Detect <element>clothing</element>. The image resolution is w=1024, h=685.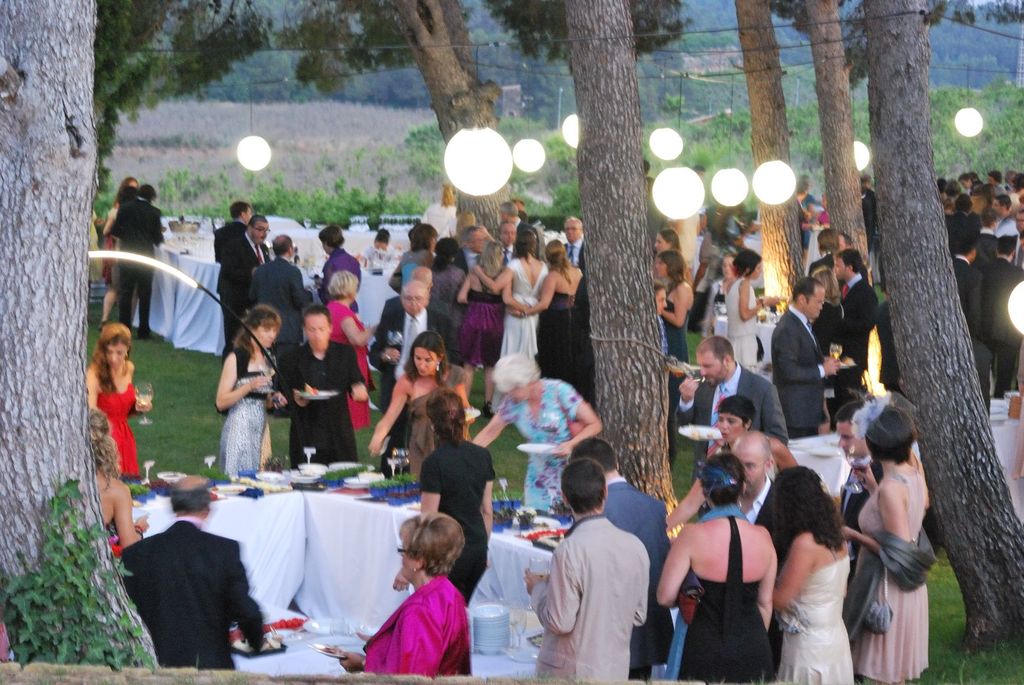
x1=557 y1=232 x2=582 y2=258.
